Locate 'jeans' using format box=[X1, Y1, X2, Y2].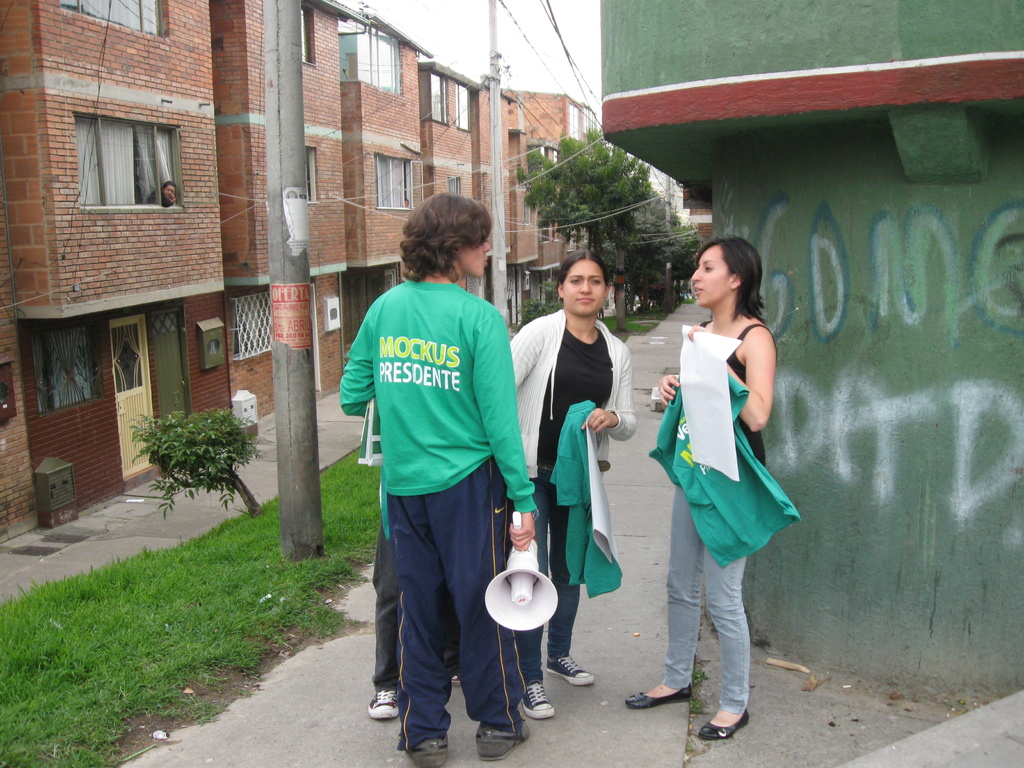
box=[371, 522, 397, 695].
